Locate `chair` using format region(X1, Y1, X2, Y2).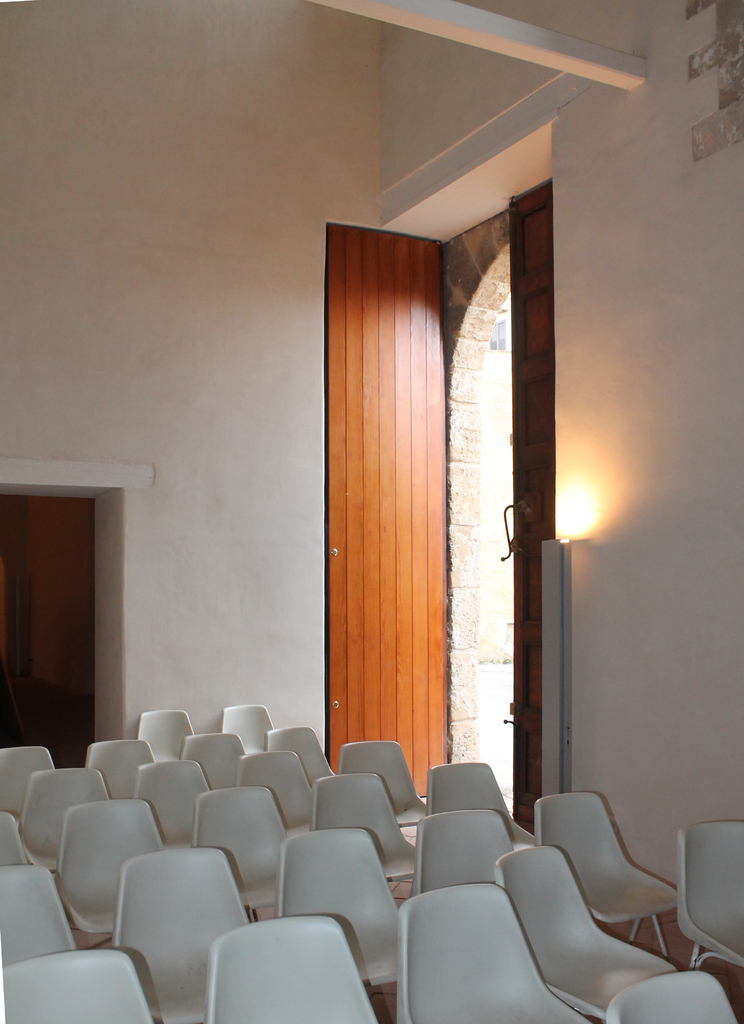
region(0, 950, 161, 1023).
